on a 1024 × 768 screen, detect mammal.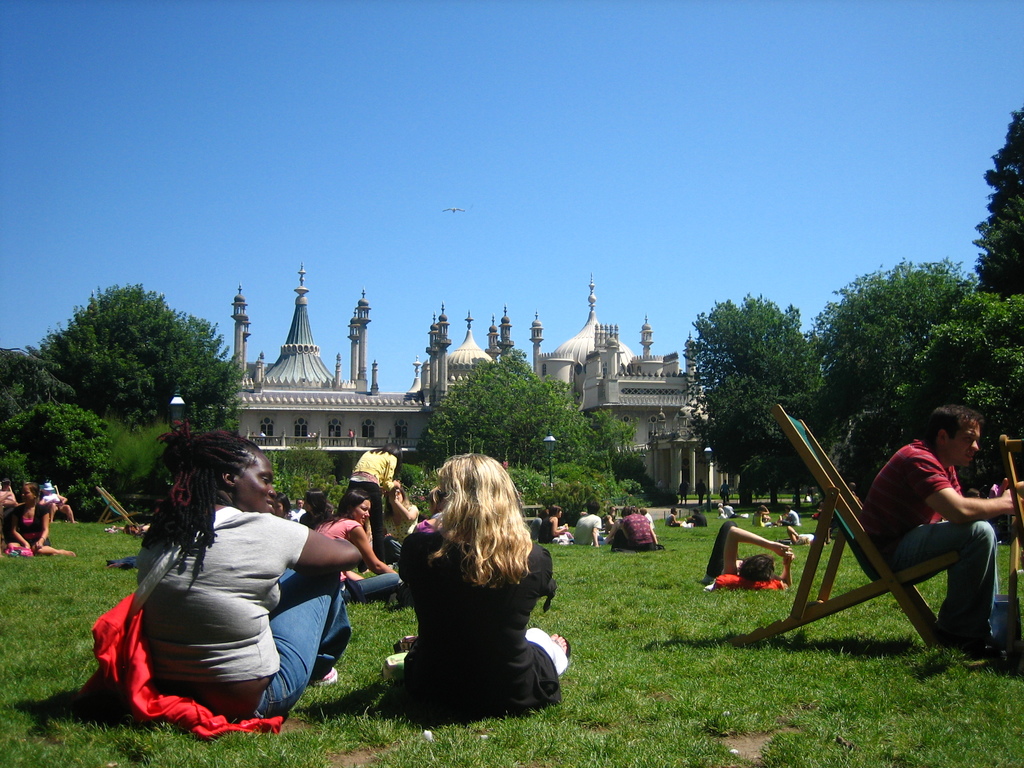
{"x1": 609, "y1": 506, "x2": 660, "y2": 554}.
